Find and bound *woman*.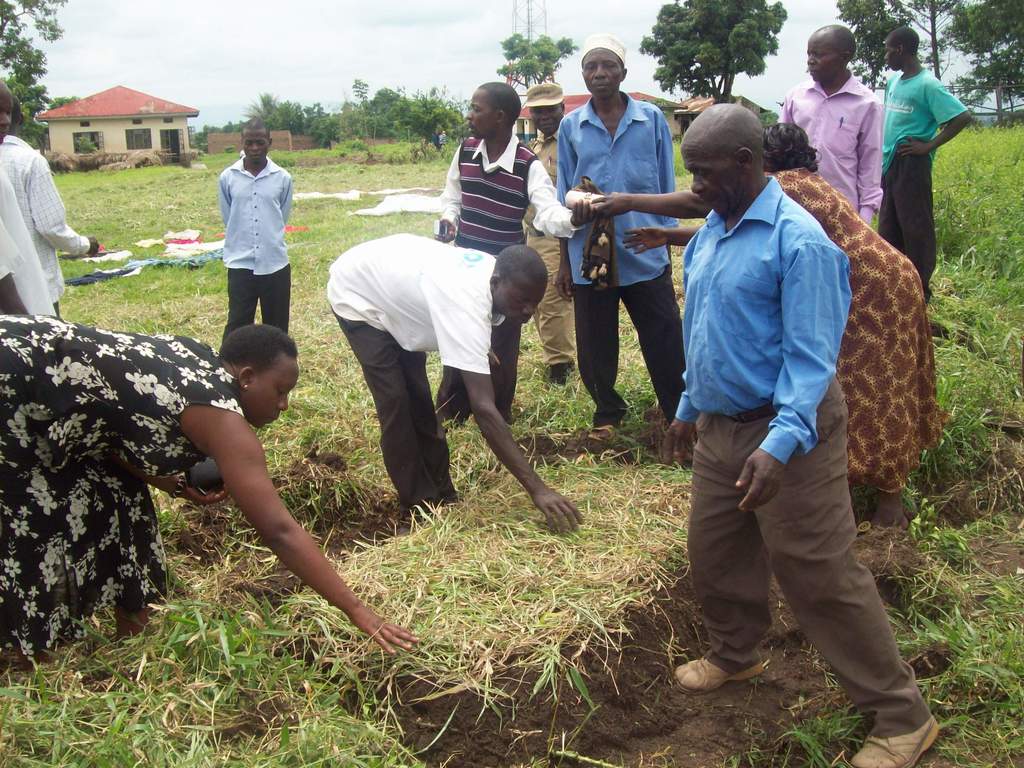
Bound: box=[0, 312, 416, 657].
